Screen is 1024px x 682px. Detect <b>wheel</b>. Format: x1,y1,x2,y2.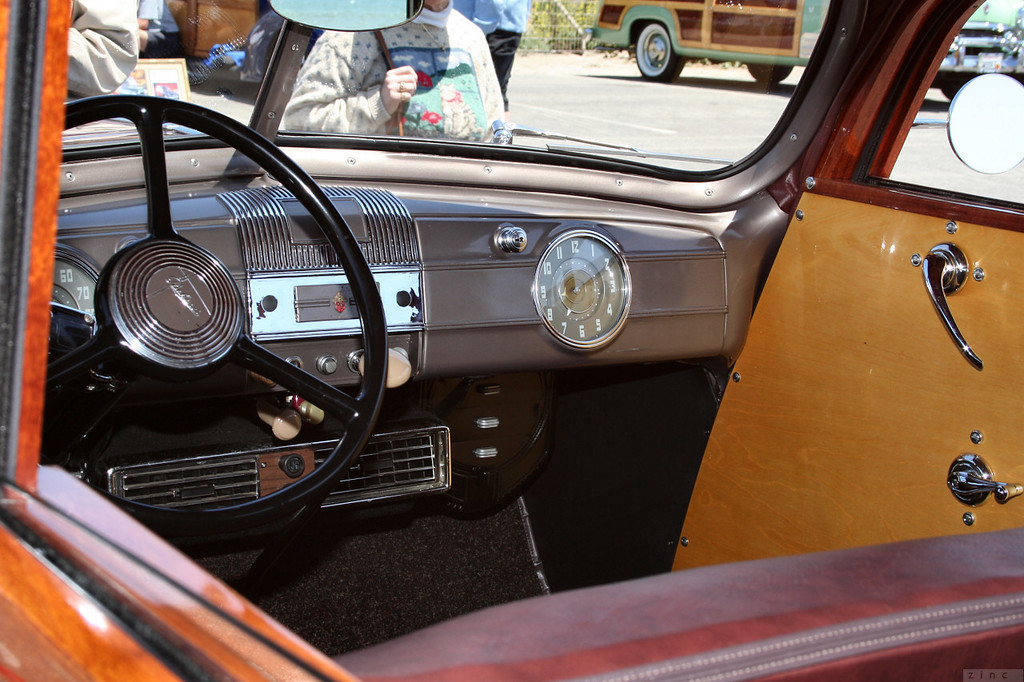
51,177,399,537.
